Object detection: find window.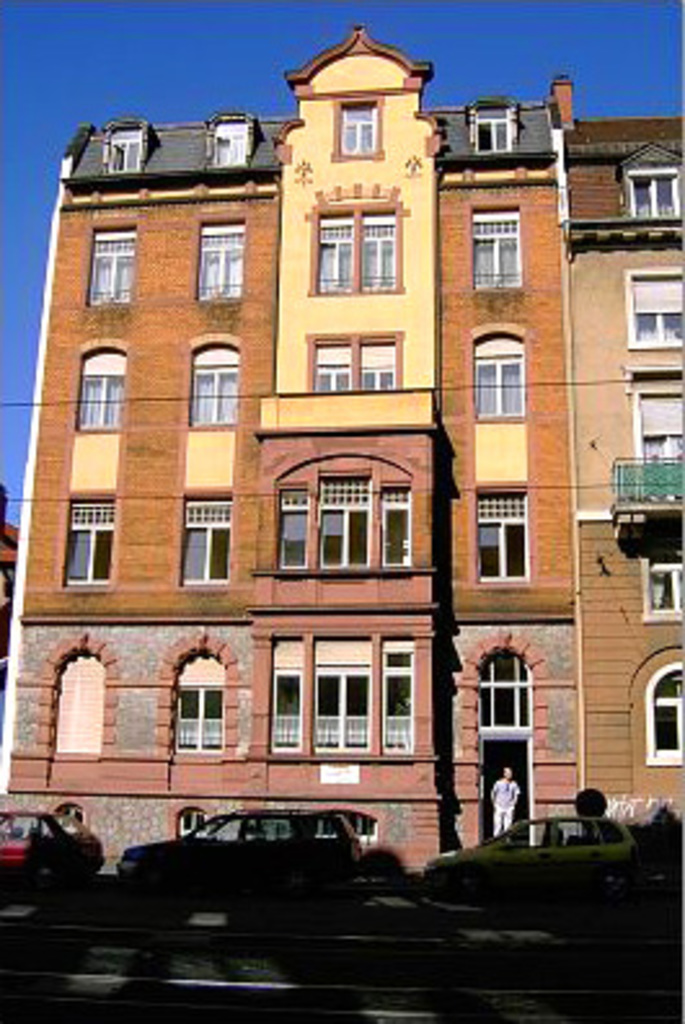
631:385:682:504.
